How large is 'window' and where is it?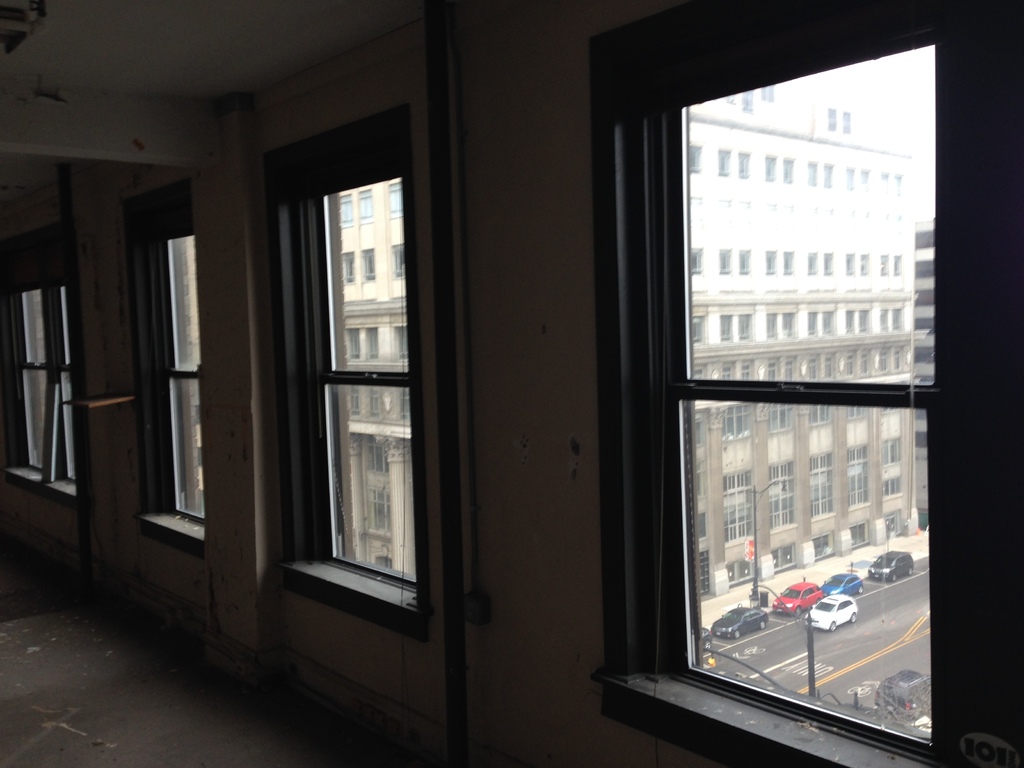
Bounding box: 859/309/872/330.
